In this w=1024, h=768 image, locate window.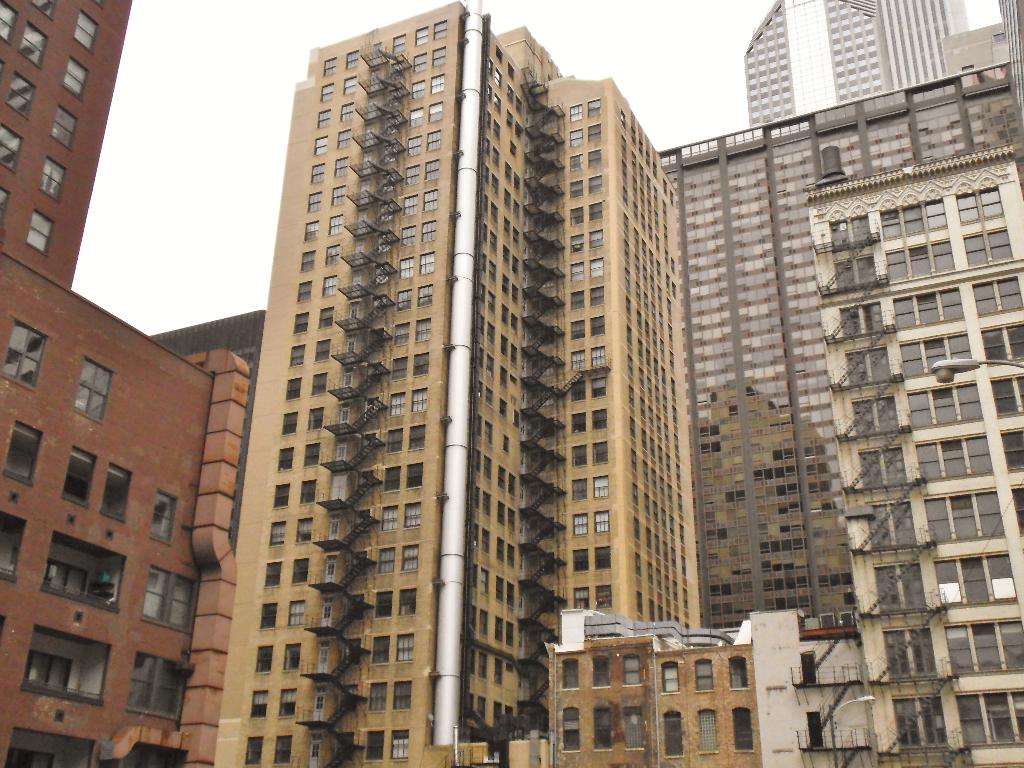
Bounding box: [954,617,1023,678].
